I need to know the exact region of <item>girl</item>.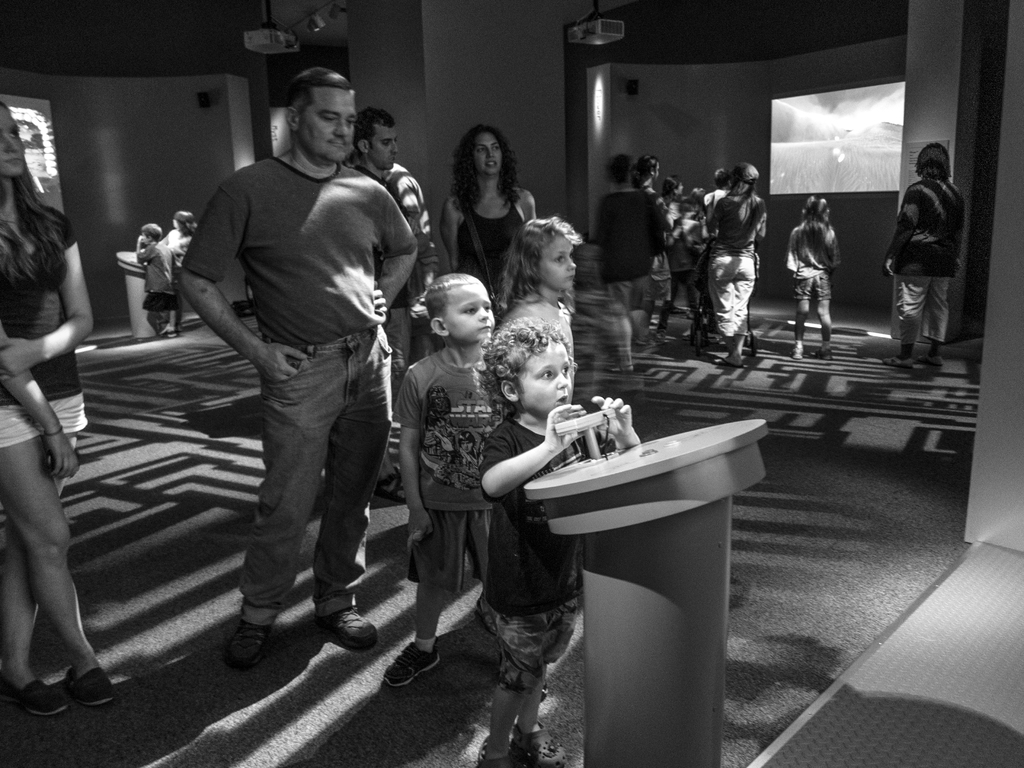
Region: 492:216:583:405.
